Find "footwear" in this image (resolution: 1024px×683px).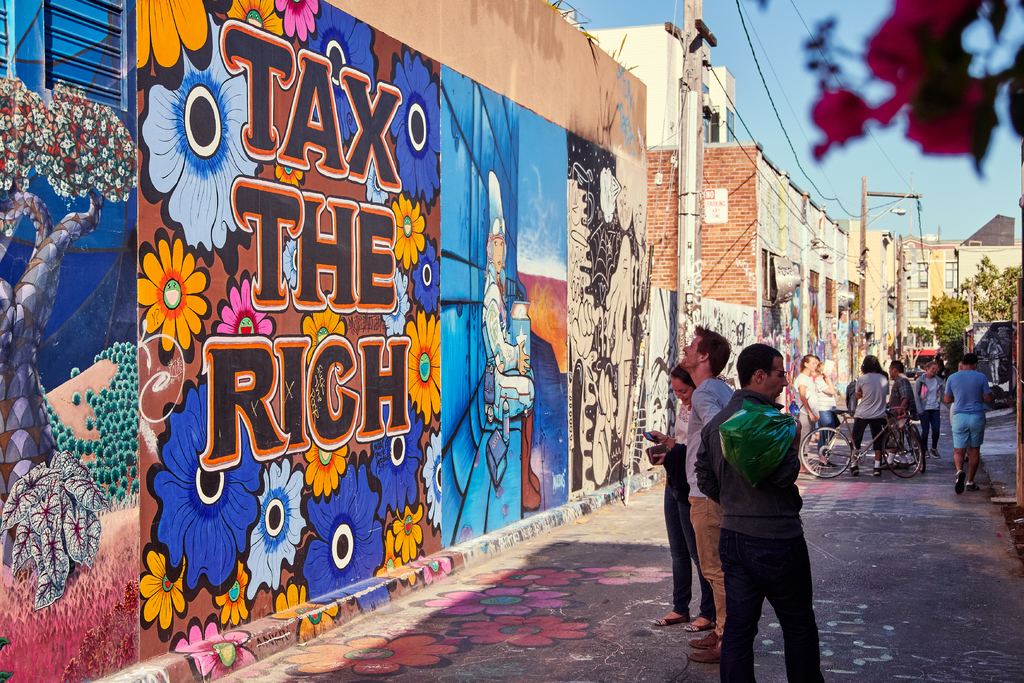
921 446 929 459.
